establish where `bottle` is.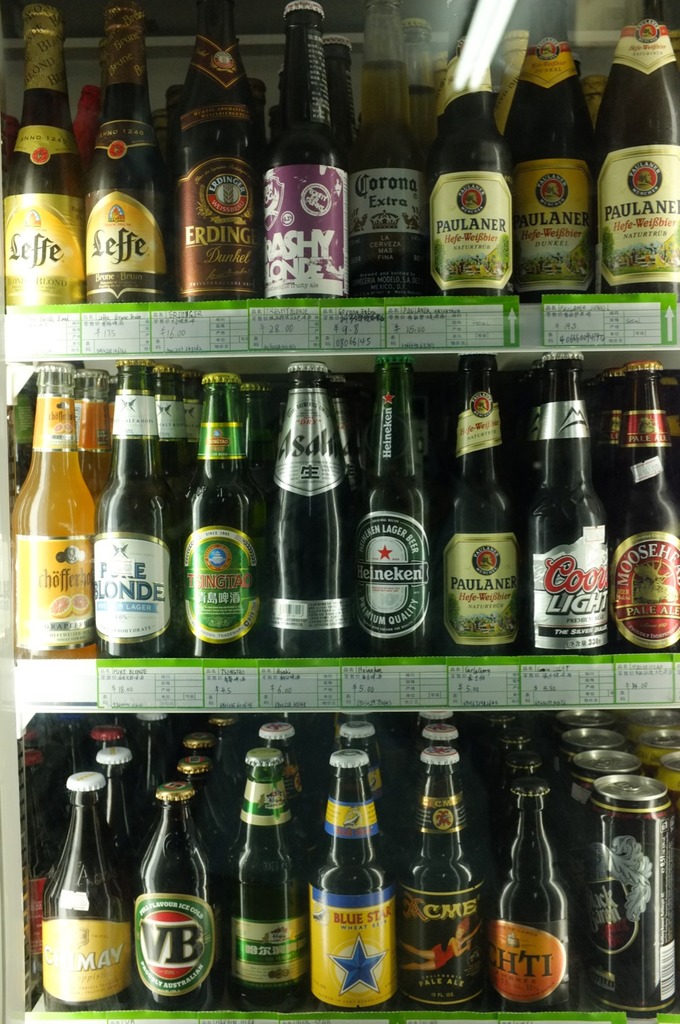
Established at locate(309, 746, 395, 1023).
